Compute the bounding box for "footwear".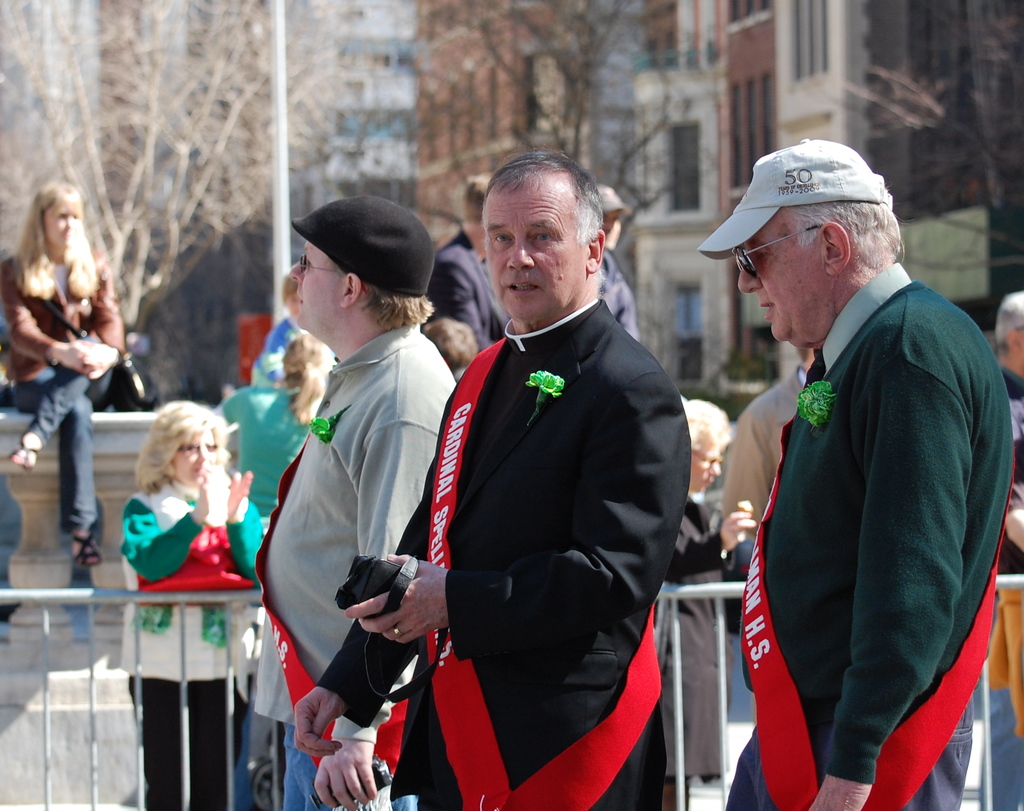
{"left": 73, "top": 536, "right": 101, "bottom": 563}.
